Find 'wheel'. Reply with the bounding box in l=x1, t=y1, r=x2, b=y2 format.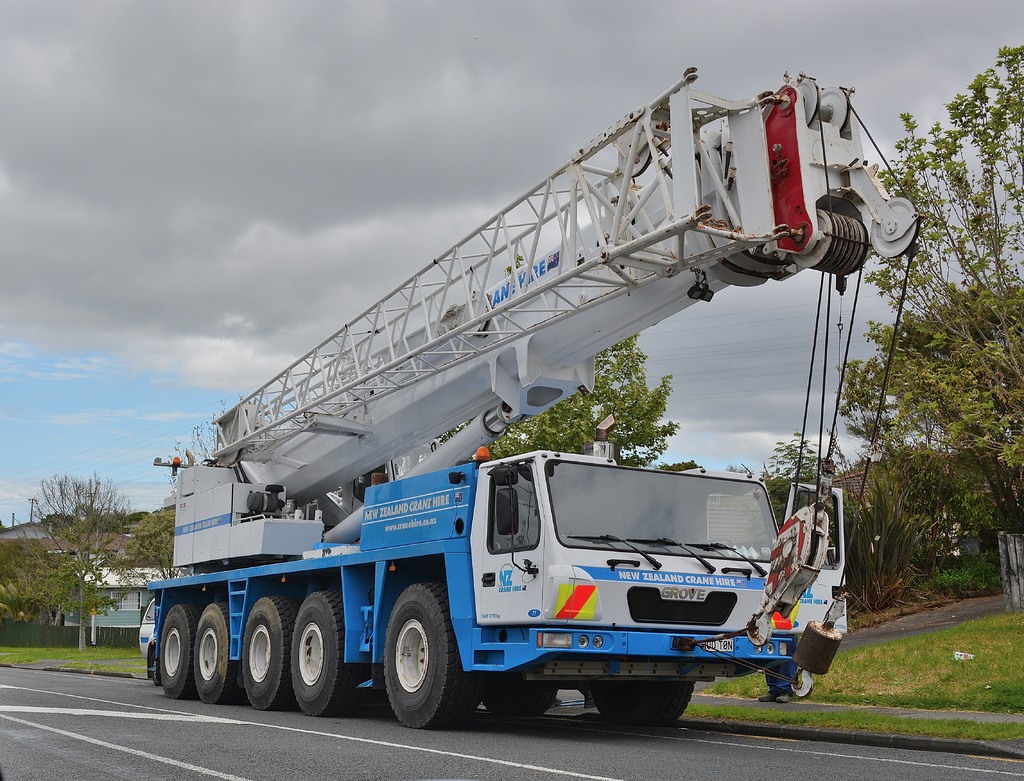
l=495, t=672, r=568, b=725.
